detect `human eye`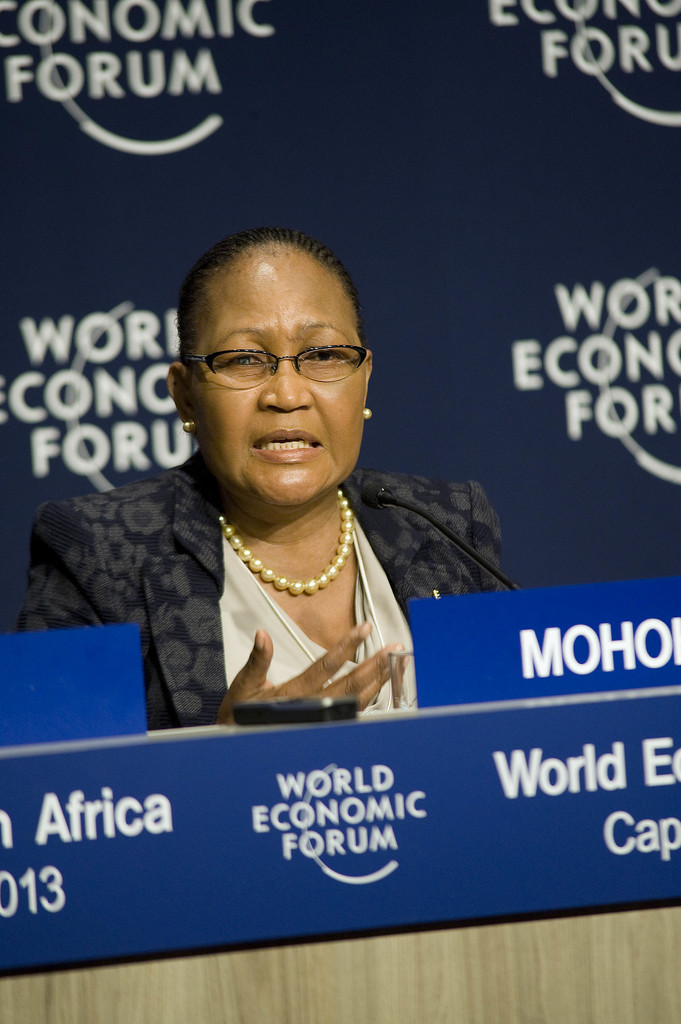
311, 348, 349, 365
